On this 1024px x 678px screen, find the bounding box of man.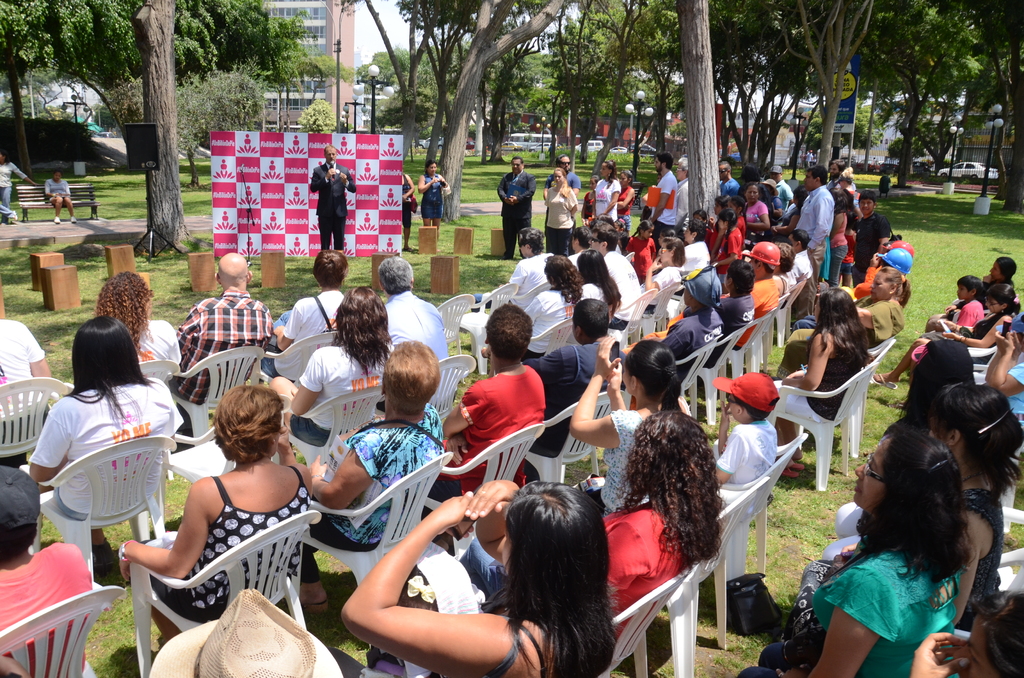
Bounding box: 794,168,834,319.
